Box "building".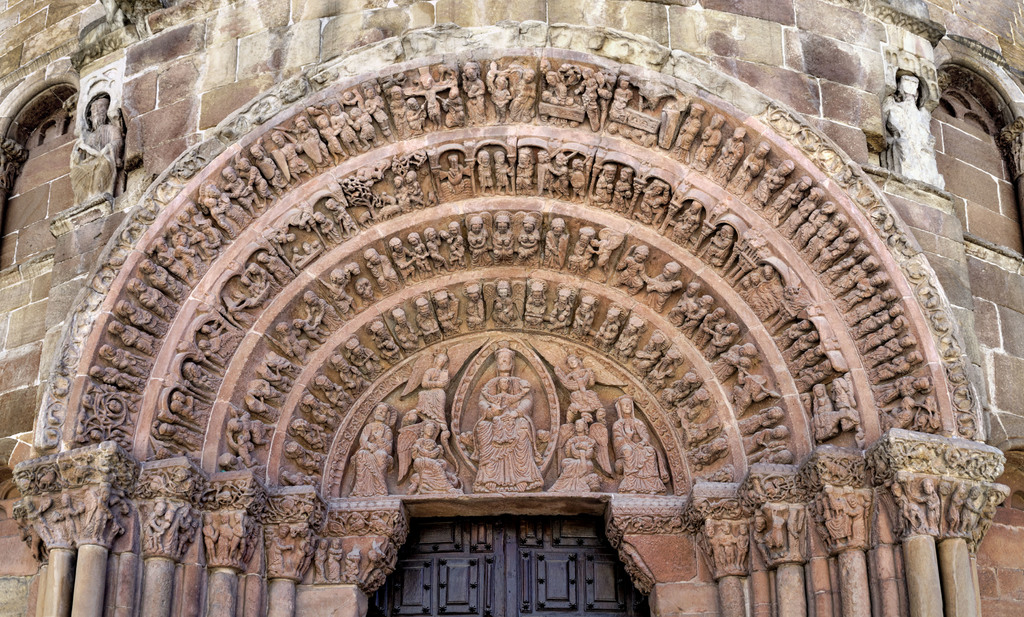
l=0, t=0, r=1023, b=616.
